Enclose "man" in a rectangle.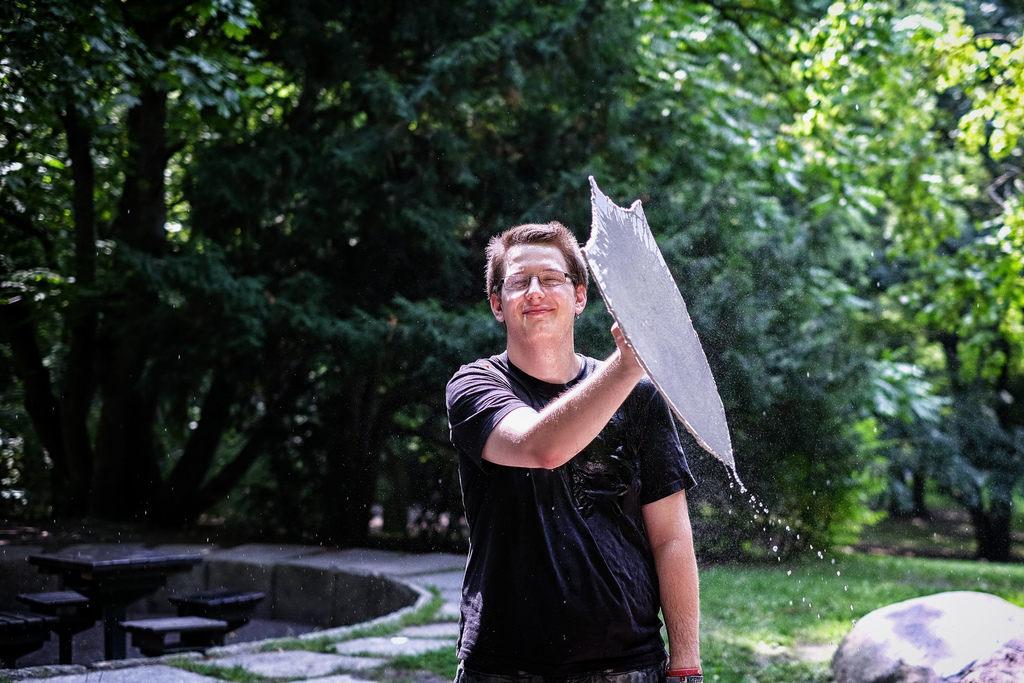
[428,192,724,657].
